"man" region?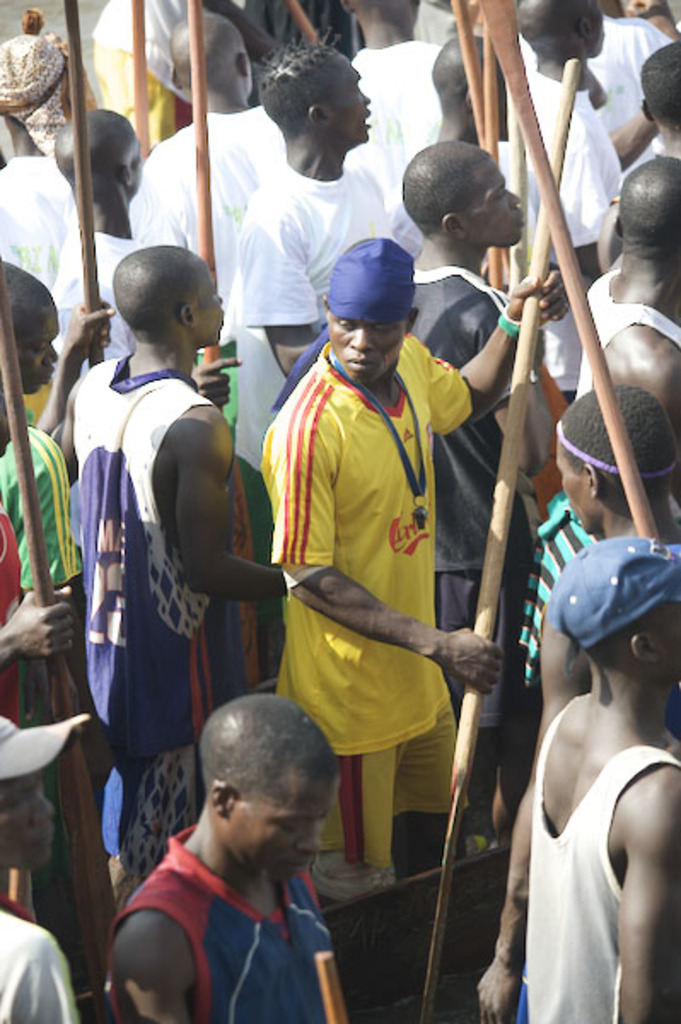
left=46, top=104, right=140, bottom=396
